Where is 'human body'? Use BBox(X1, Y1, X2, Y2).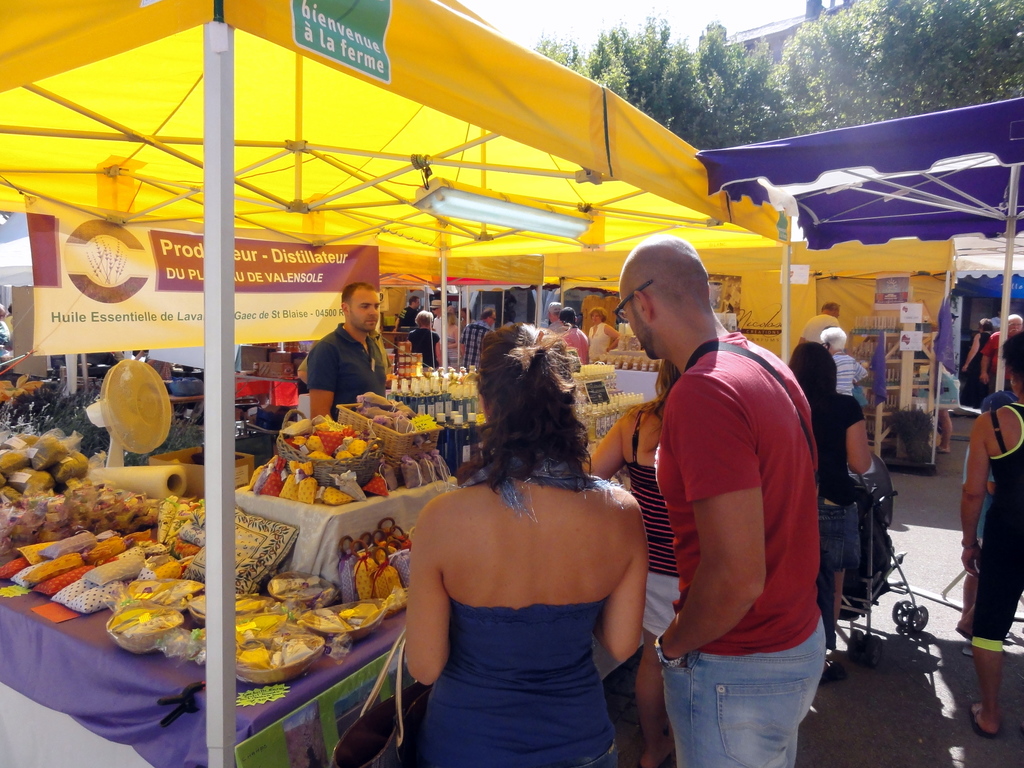
BBox(954, 335, 1023, 733).
